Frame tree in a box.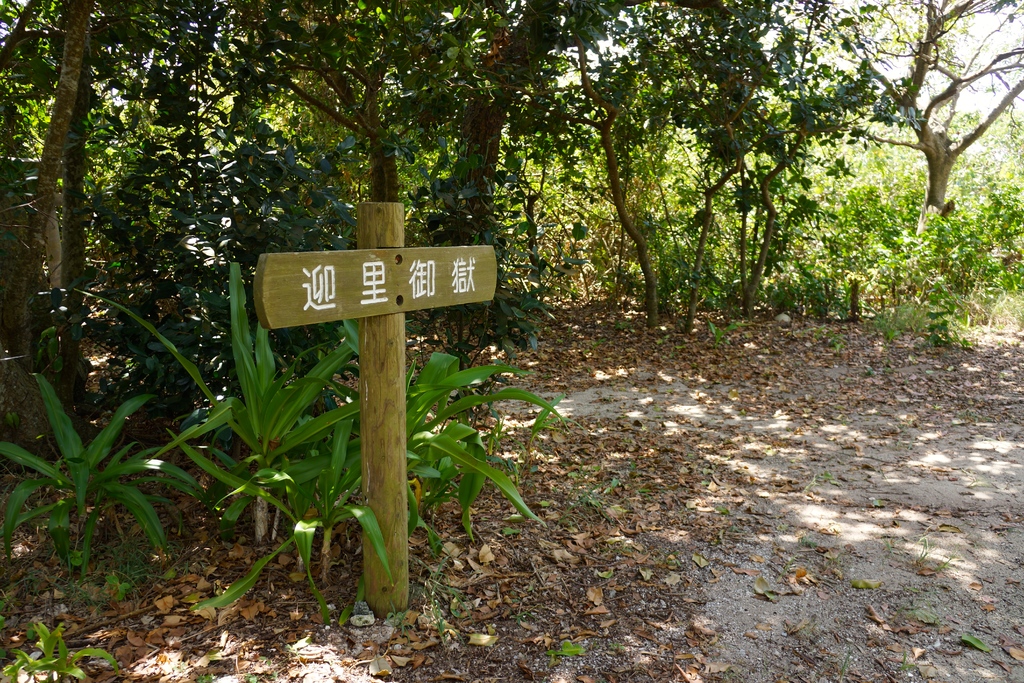
[504,0,776,315].
